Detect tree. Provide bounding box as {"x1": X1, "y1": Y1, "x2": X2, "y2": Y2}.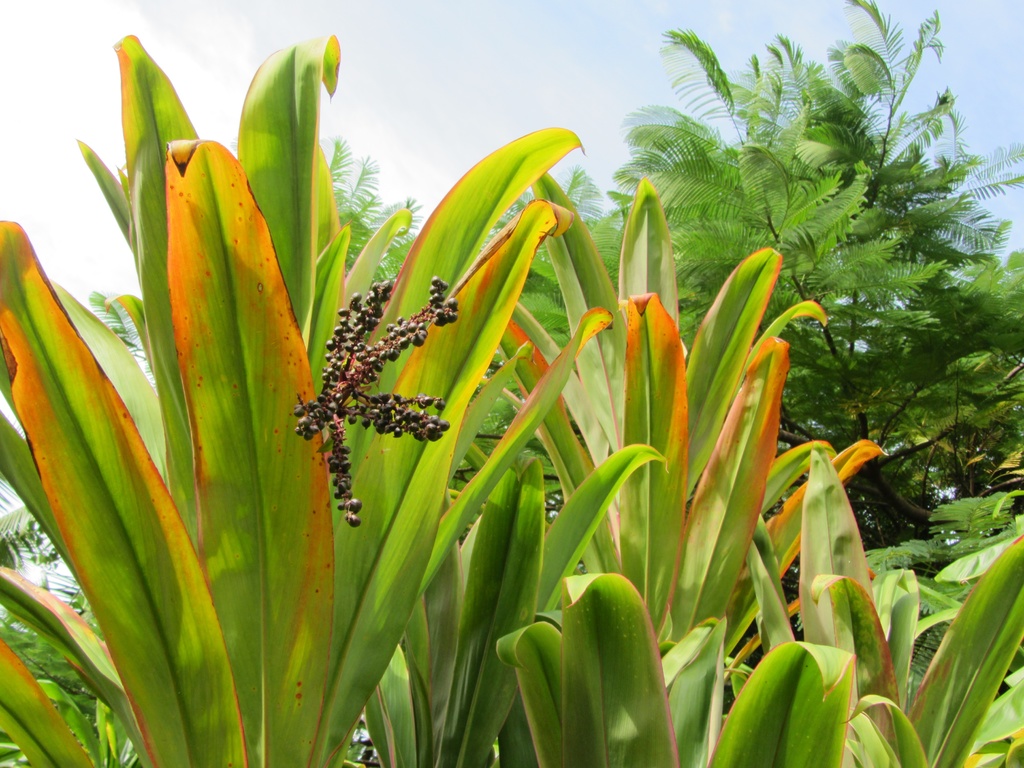
{"x1": 609, "y1": 24, "x2": 1014, "y2": 553}.
